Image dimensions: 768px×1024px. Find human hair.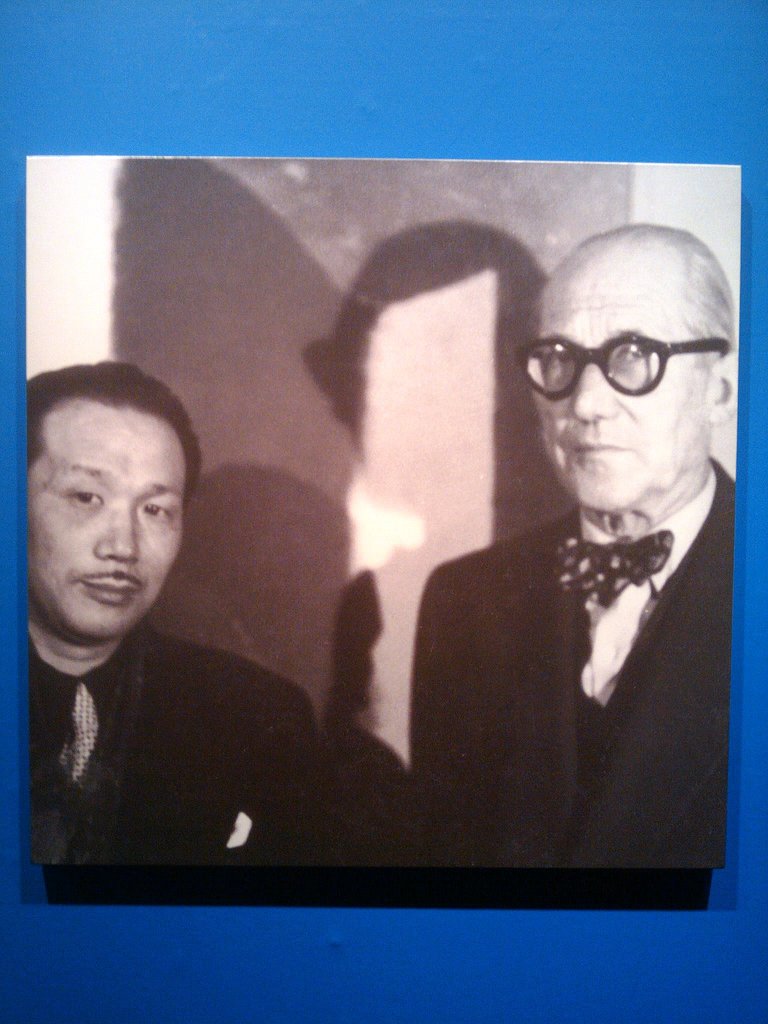
24 356 205 506.
